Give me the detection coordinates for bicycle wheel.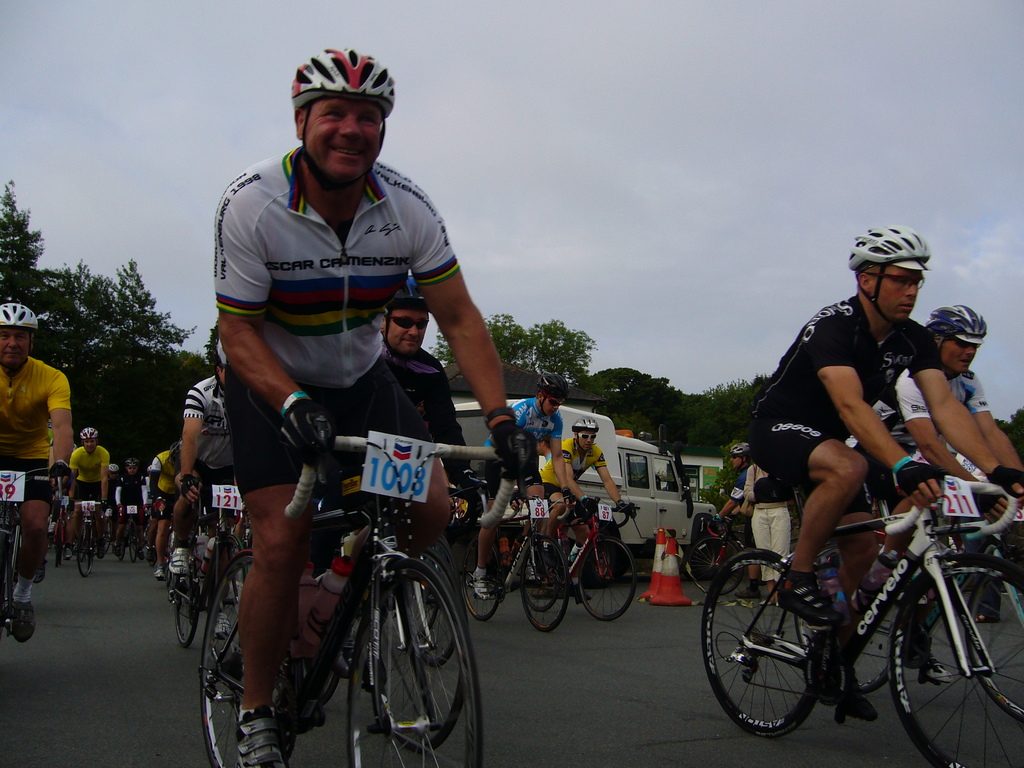
select_region(520, 549, 552, 609).
